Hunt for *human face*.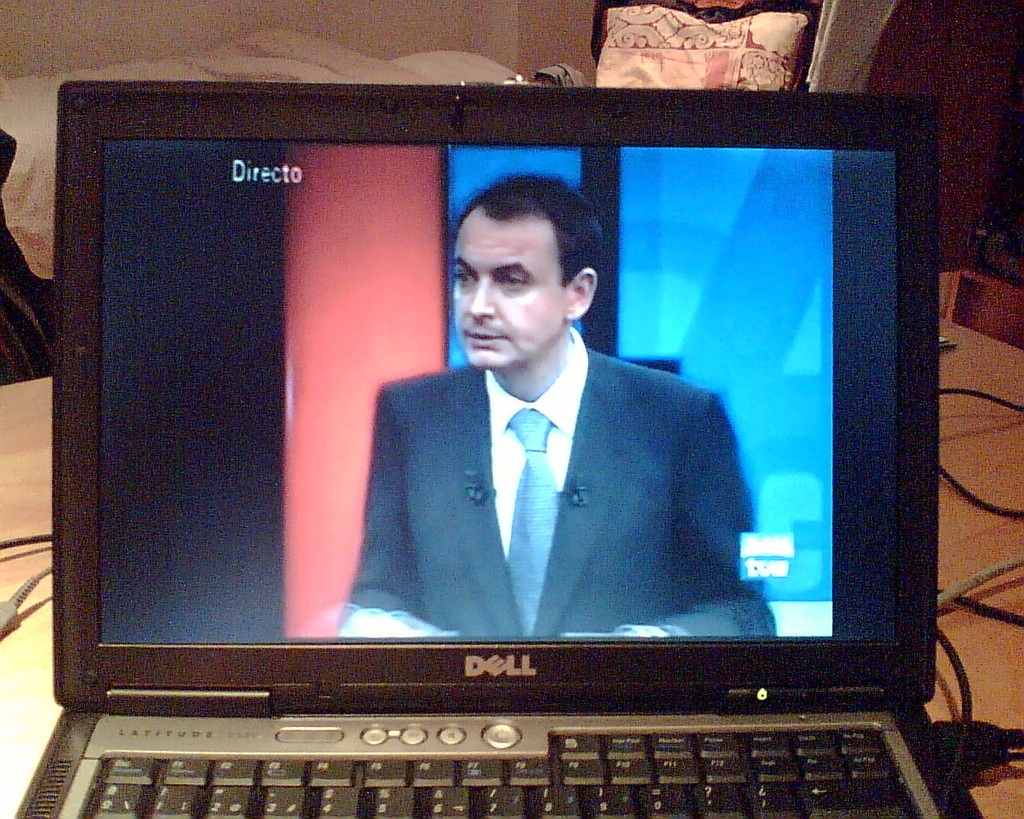
Hunted down at (451, 221, 565, 363).
